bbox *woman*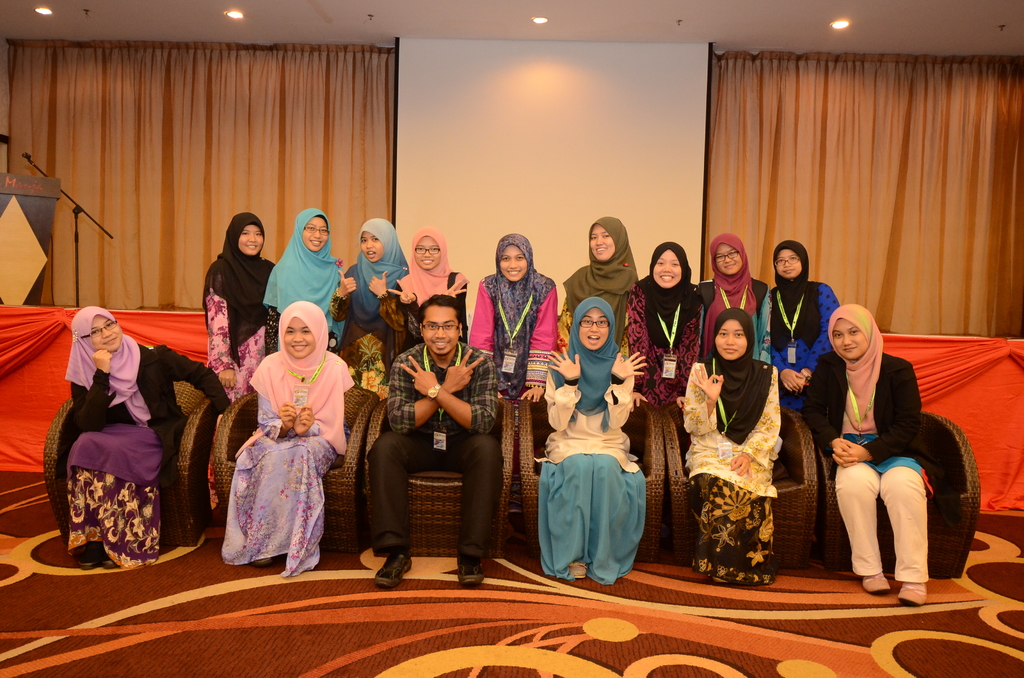
bbox=[200, 215, 268, 401]
